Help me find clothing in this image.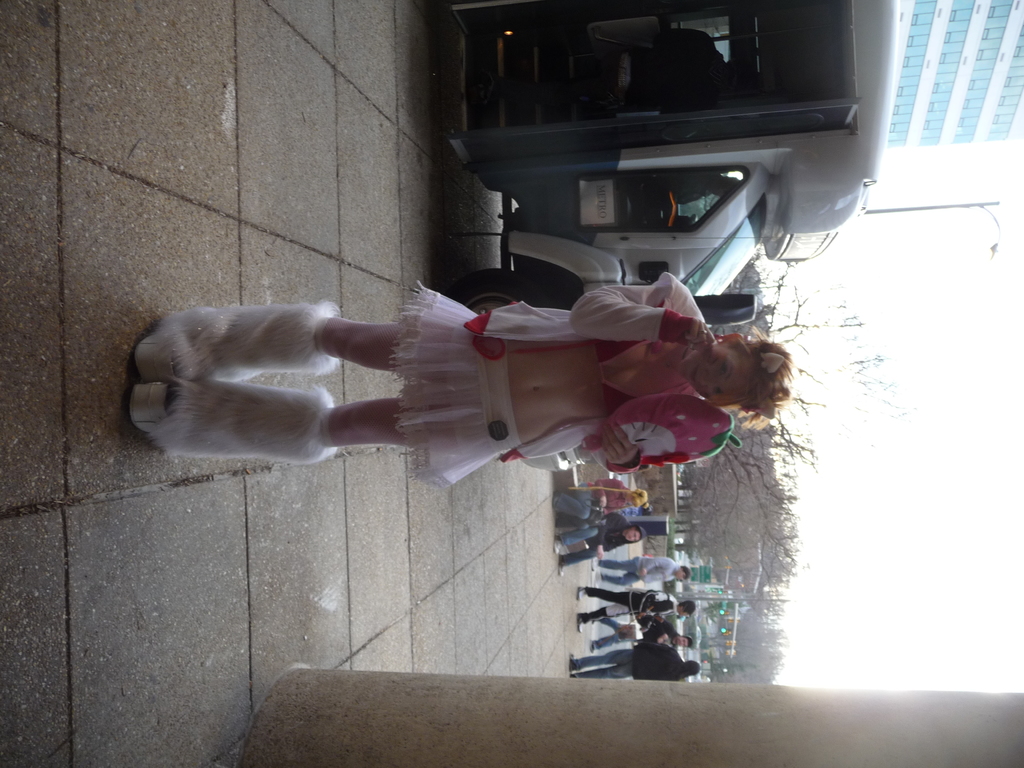
Found it: x1=561 y1=511 x2=629 y2=561.
